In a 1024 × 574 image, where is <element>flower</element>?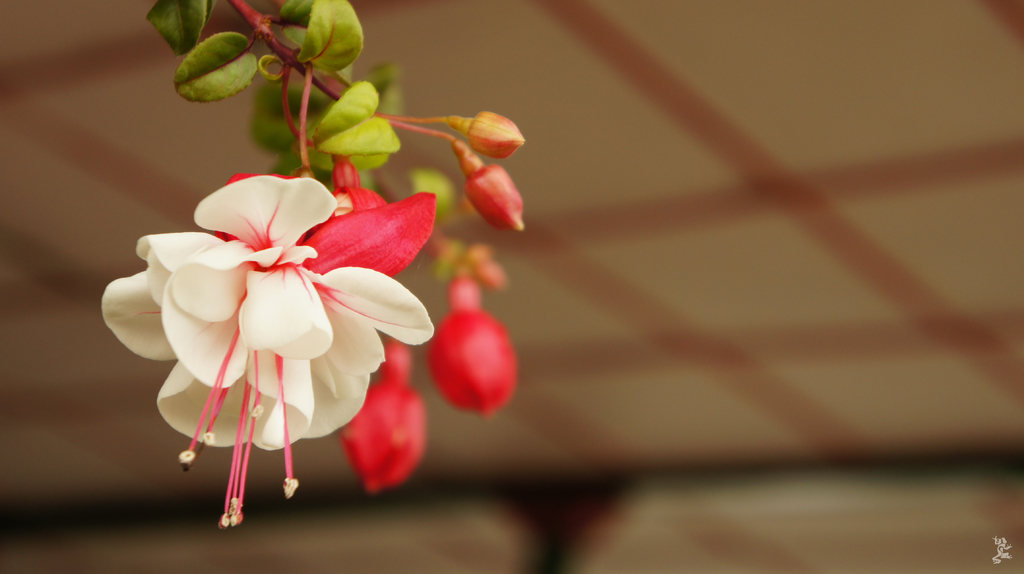
102/170/437/526.
